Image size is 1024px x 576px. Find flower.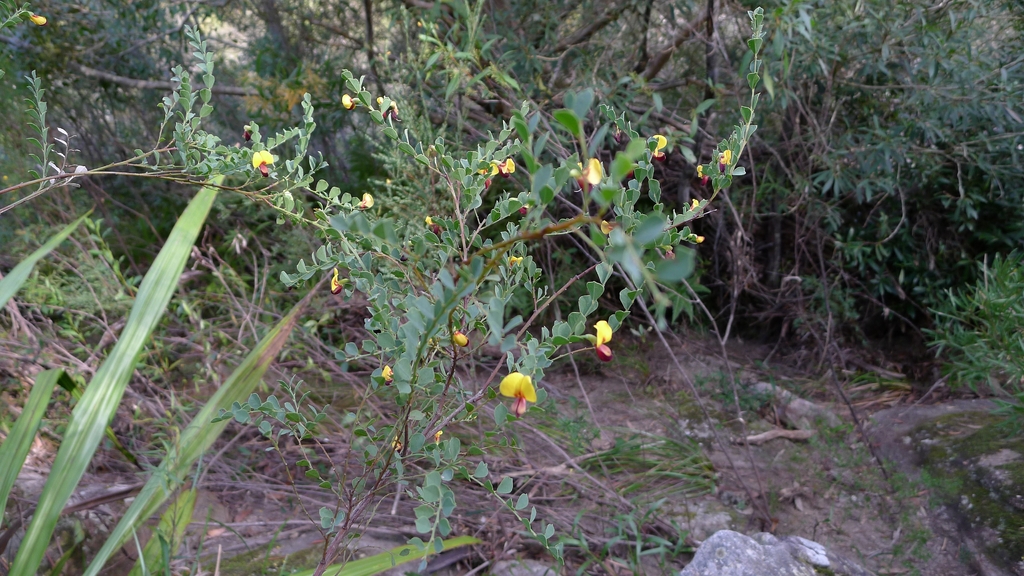
716, 147, 733, 171.
